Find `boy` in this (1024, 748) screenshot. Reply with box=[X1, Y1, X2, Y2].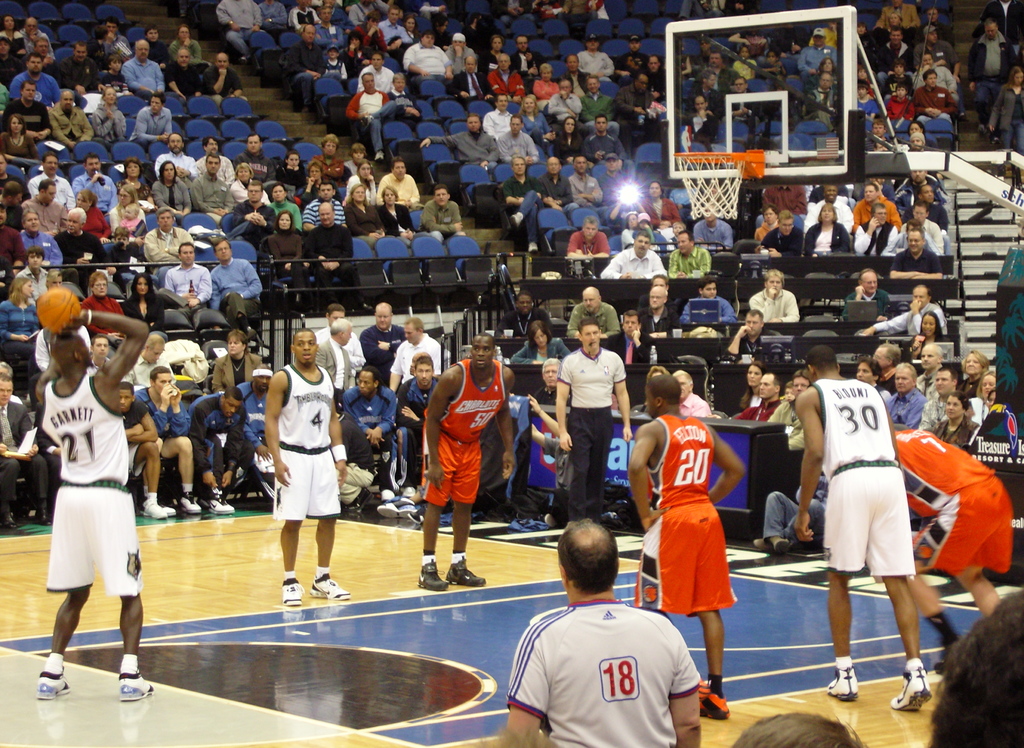
box=[885, 60, 911, 90].
